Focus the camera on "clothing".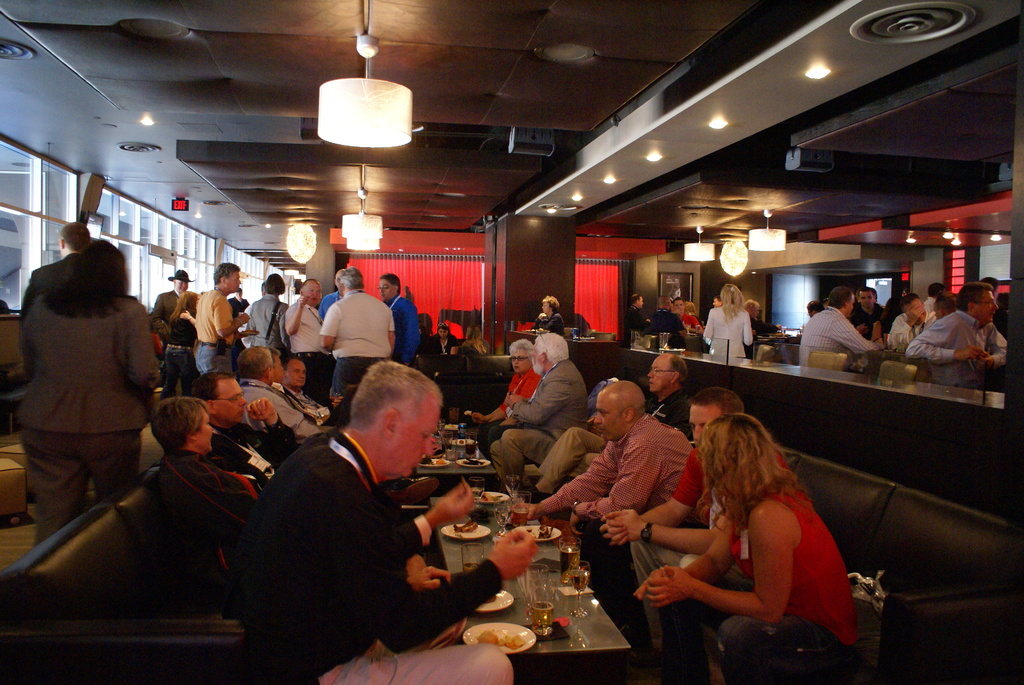
Focus region: 147, 446, 245, 613.
